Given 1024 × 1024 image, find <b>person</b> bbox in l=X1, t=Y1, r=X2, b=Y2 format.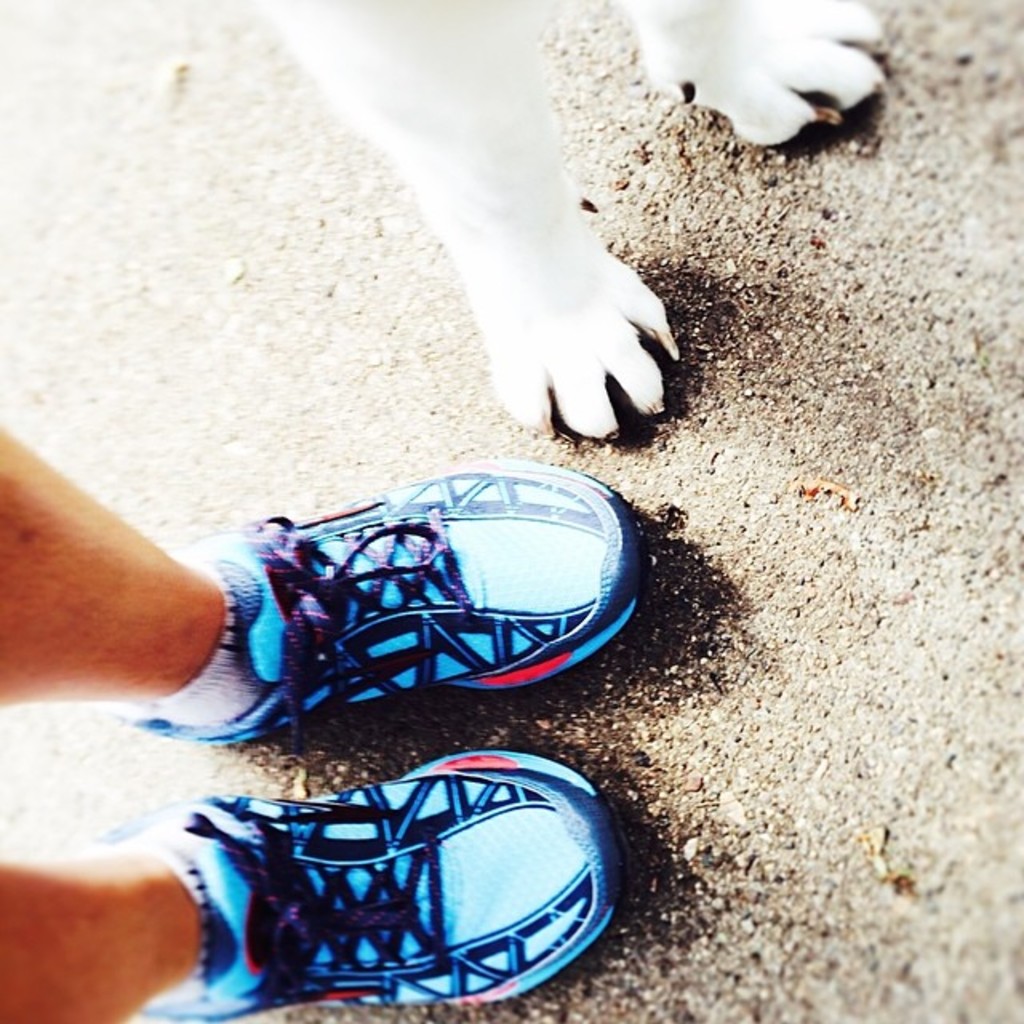
l=0, t=410, r=648, b=1022.
